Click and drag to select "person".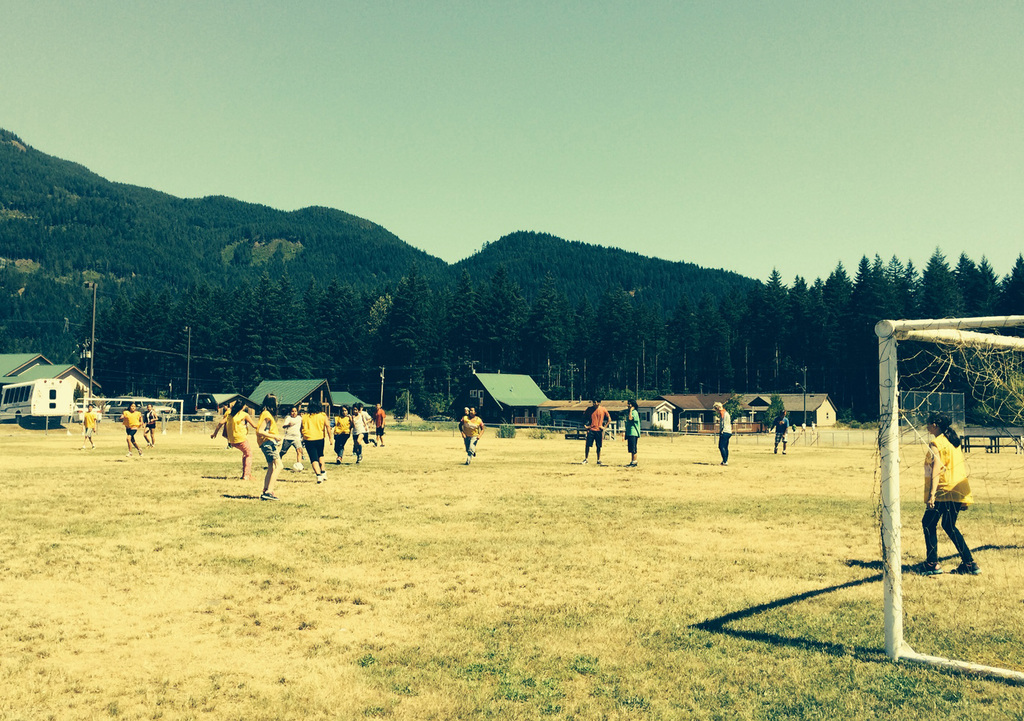
Selection: 916/407/980/582.
